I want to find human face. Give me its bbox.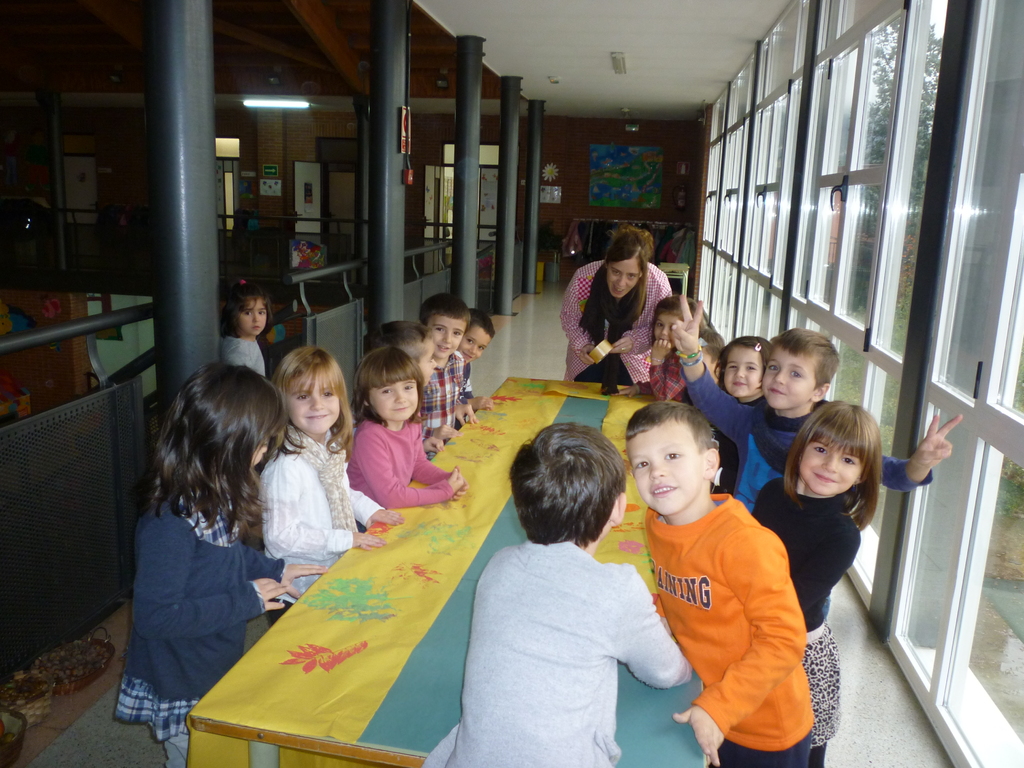
(left=371, top=373, right=415, bottom=422).
